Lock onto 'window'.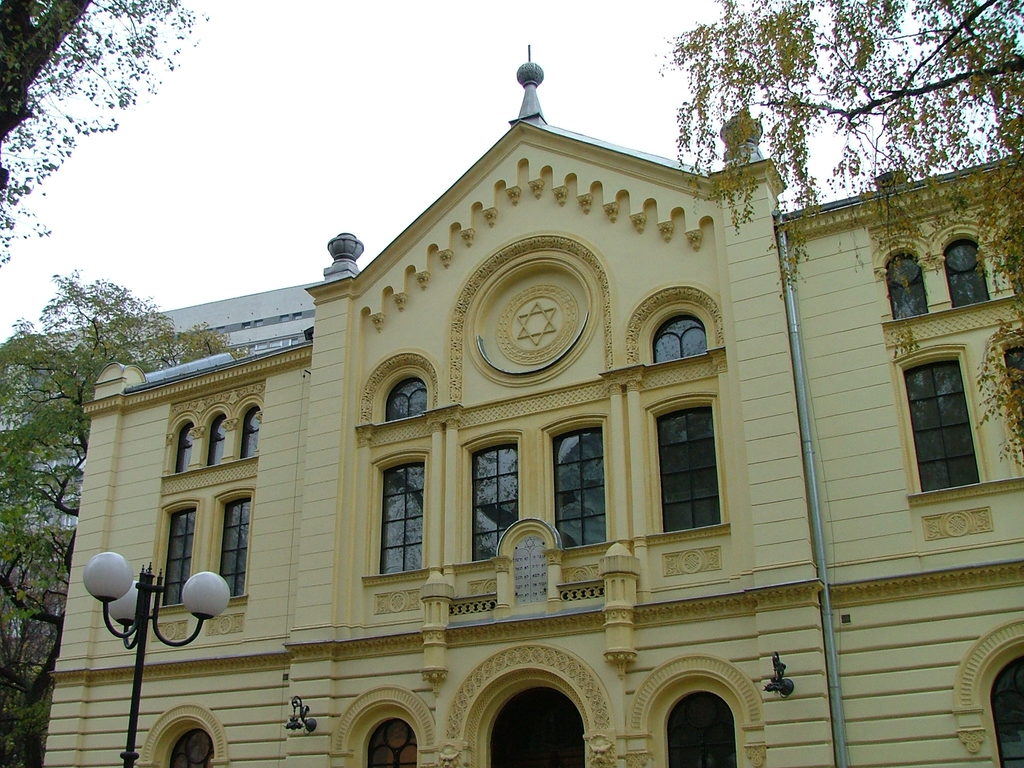
Locked: crop(377, 378, 431, 415).
